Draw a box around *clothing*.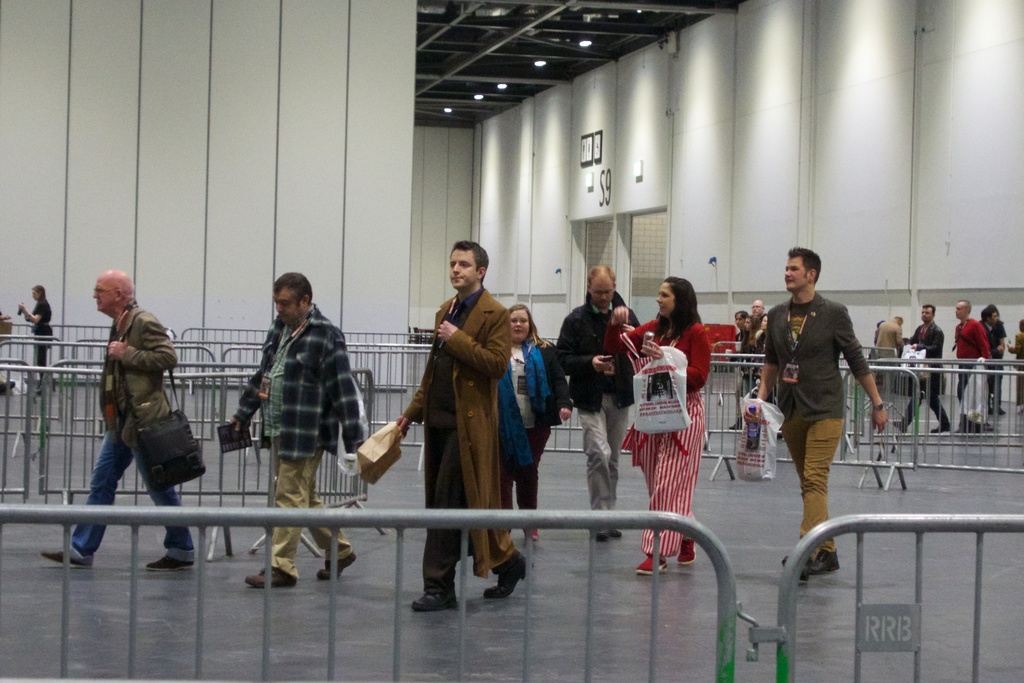
detection(29, 296, 56, 367).
